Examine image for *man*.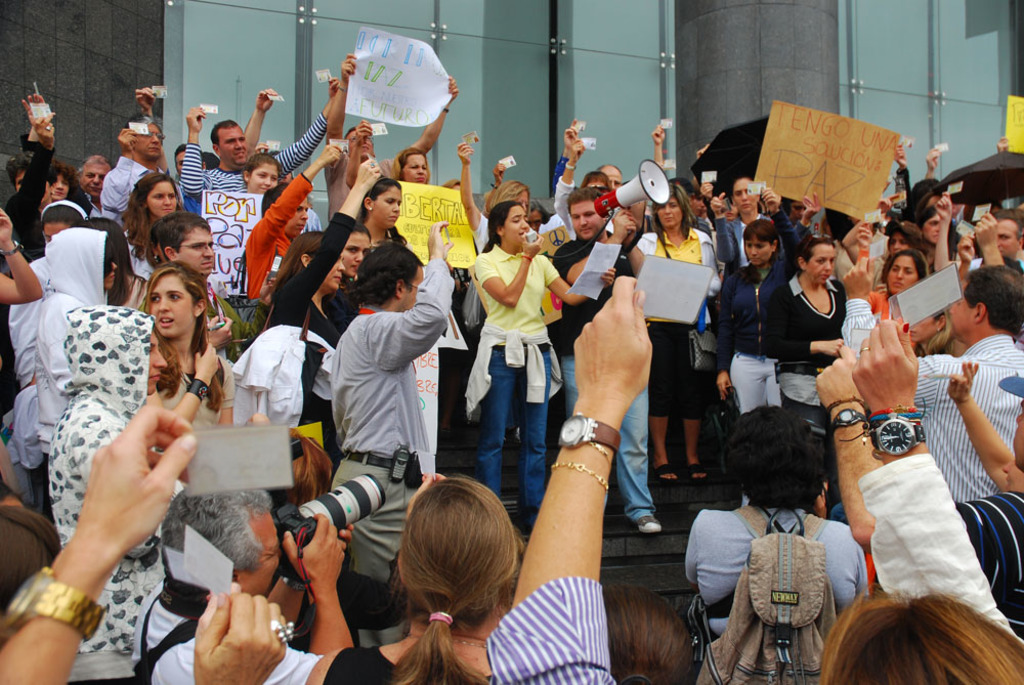
Examination result: x1=135 y1=461 x2=353 y2=680.
